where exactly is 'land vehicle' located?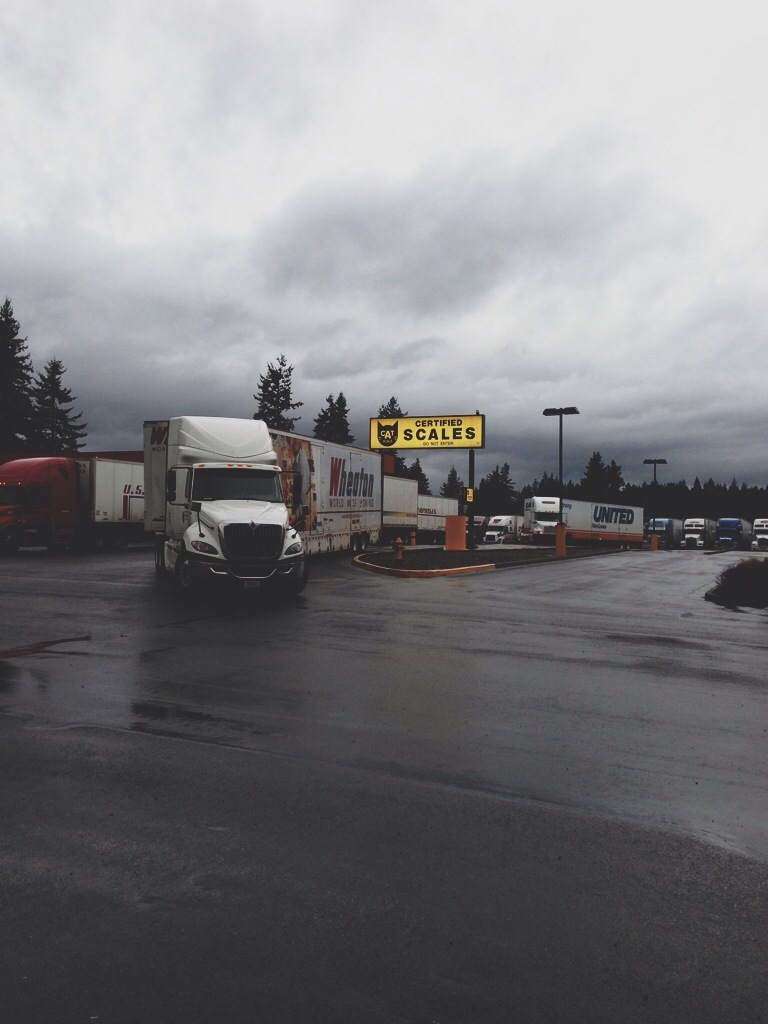
Its bounding box is BBox(714, 515, 746, 549).
